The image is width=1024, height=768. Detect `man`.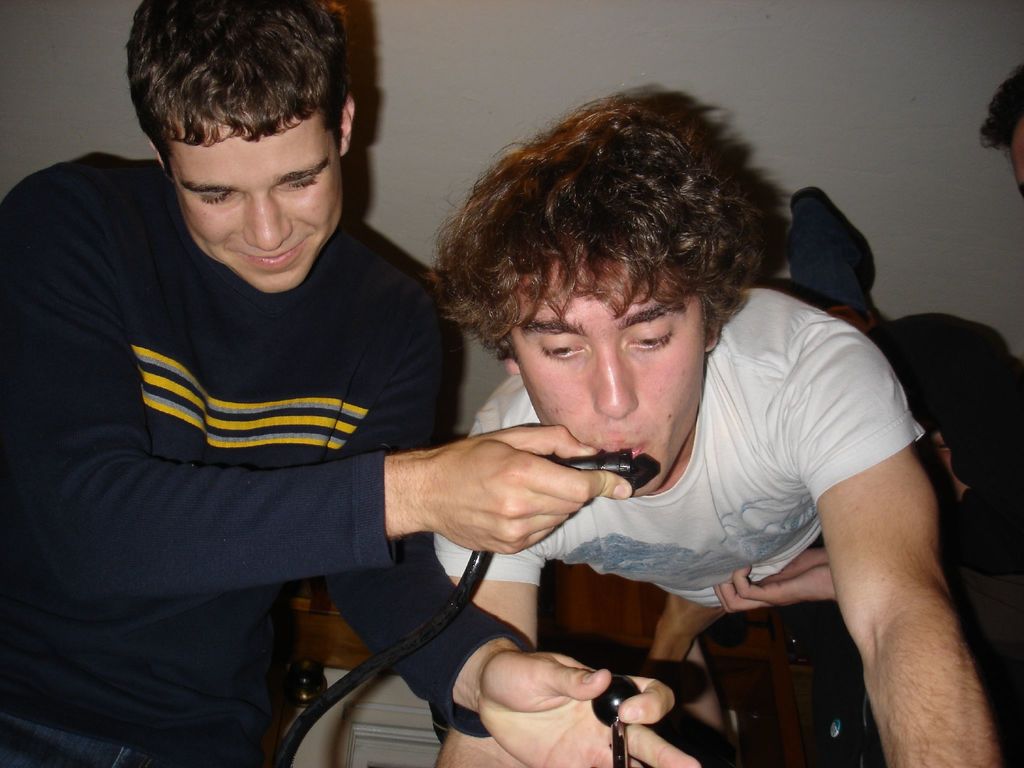
Detection: left=979, top=68, right=1023, bottom=200.
